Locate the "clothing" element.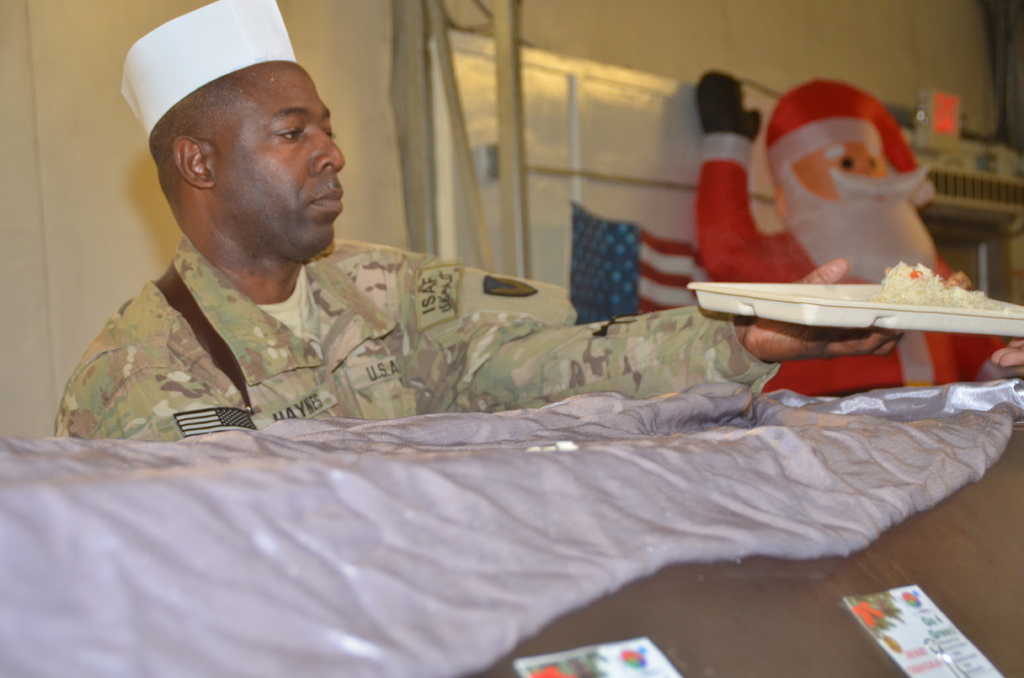
Element bbox: 694/113/1002/405.
